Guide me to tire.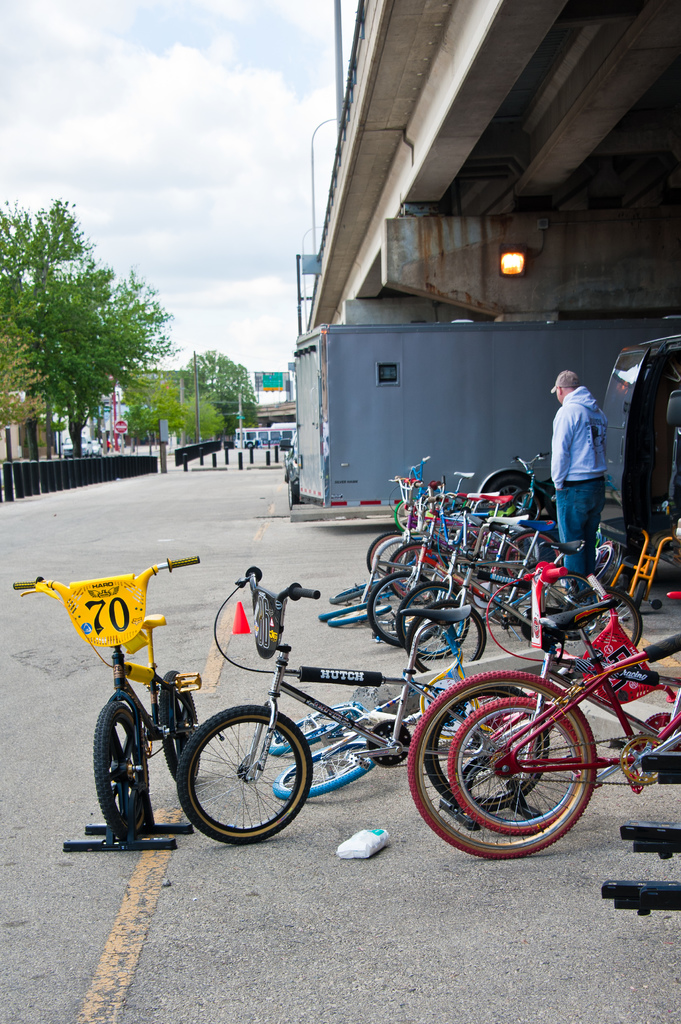
Guidance: <box>386,541,449,606</box>.
